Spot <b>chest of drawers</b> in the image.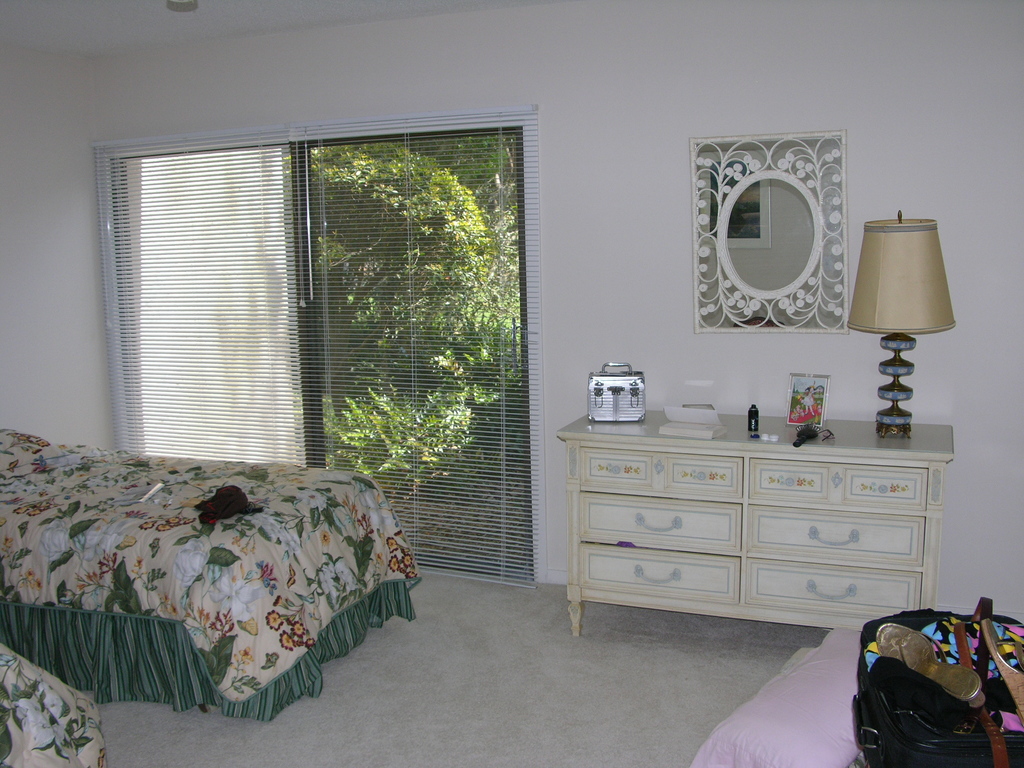
<b>chest of drawers</b> found at [x1=555, y1=409, x2=956, y2=638].
